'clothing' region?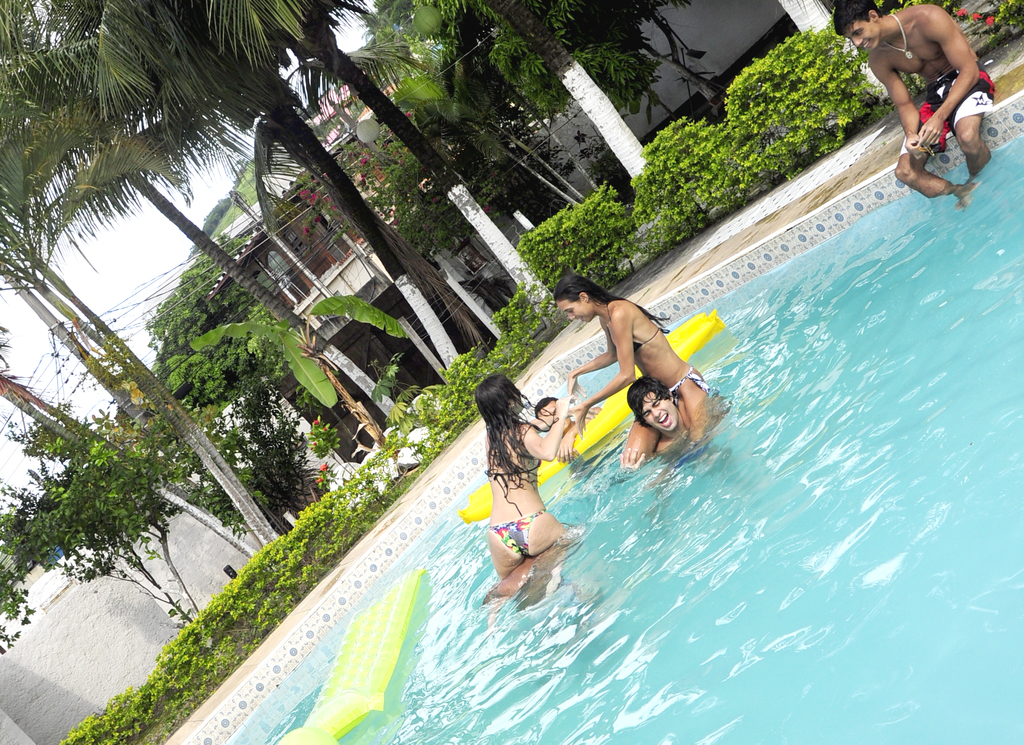
481/505/551/567
